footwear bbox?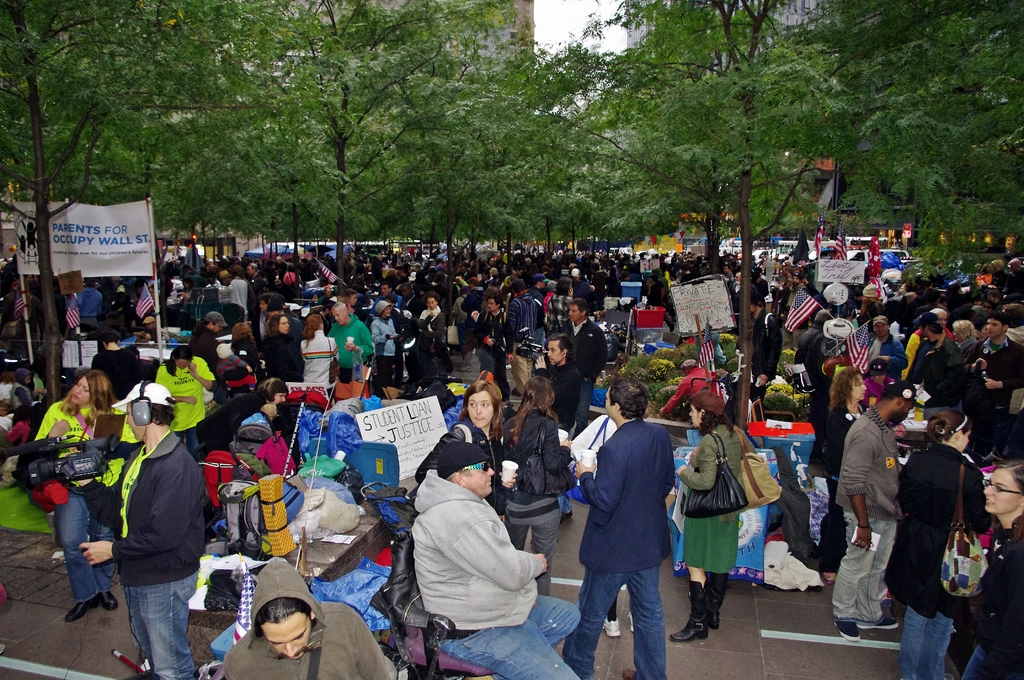
<bbox>858, 614, 900, 629</bbox>
